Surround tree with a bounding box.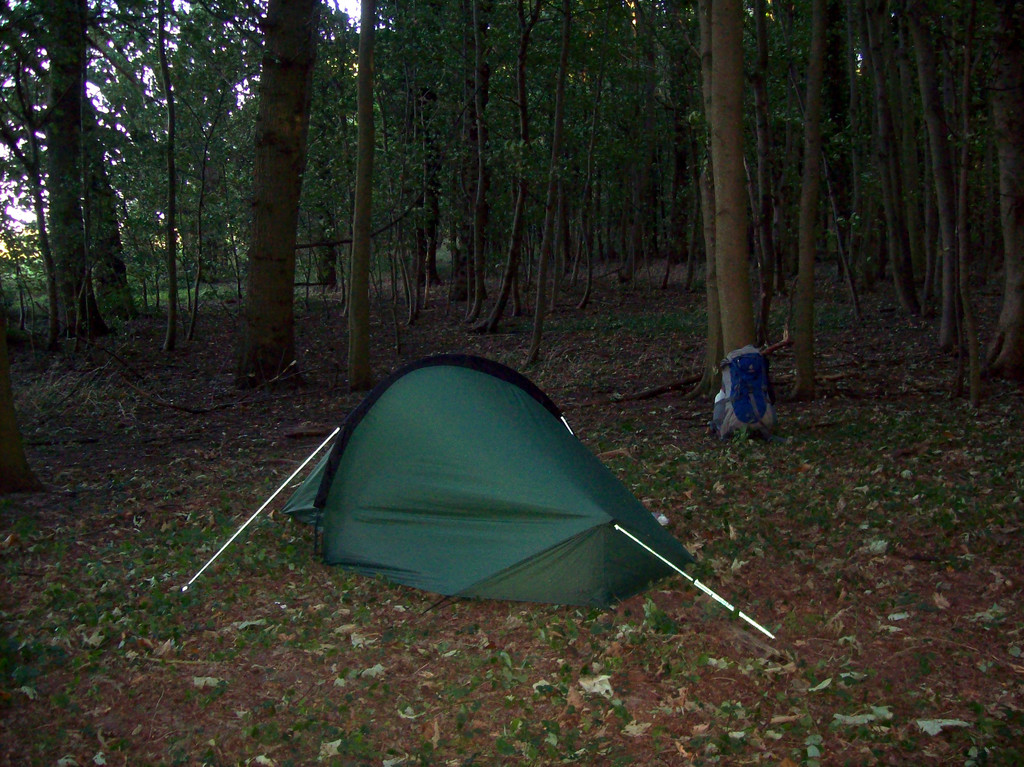
detection(20, 33, 391, 356).
